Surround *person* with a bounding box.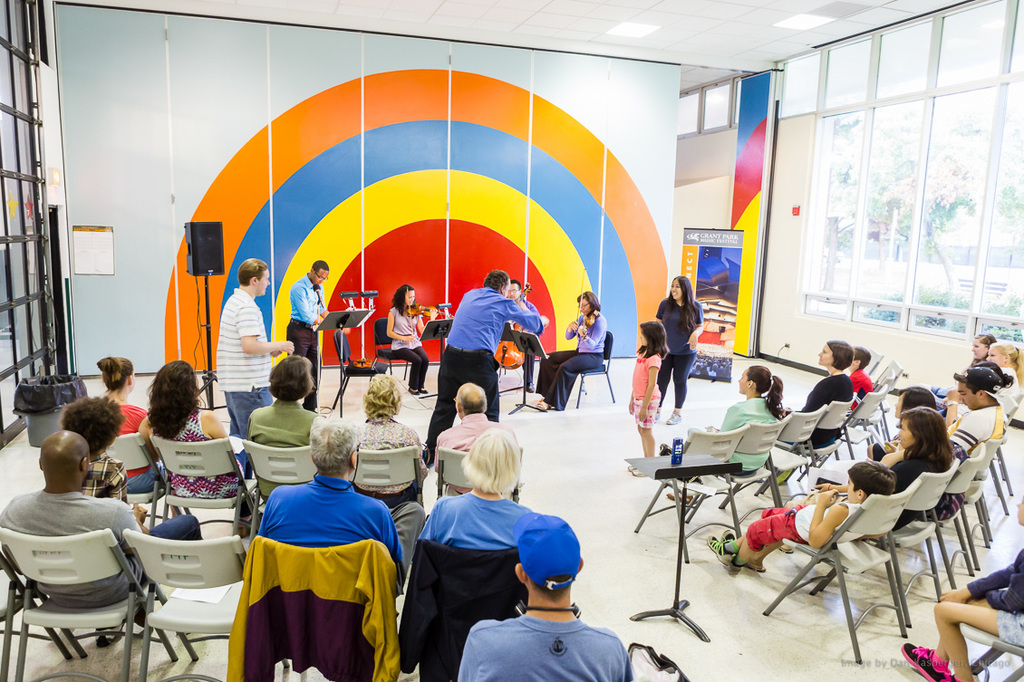
crop(382, 280, 435, 402).
